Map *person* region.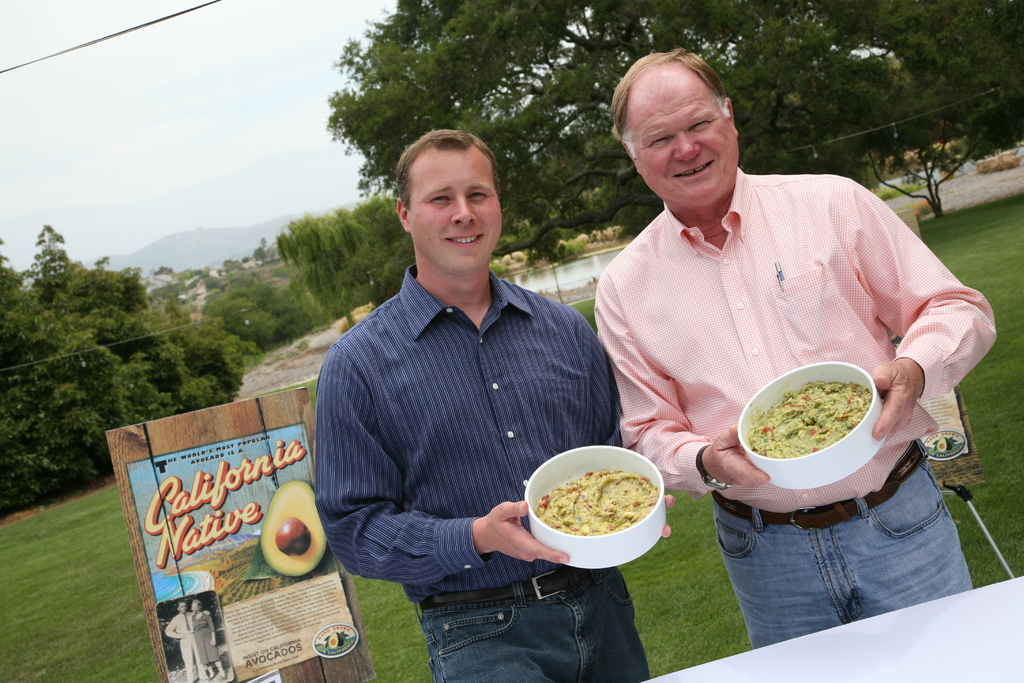
Mapped to crop(164, 602, 214, 680).
